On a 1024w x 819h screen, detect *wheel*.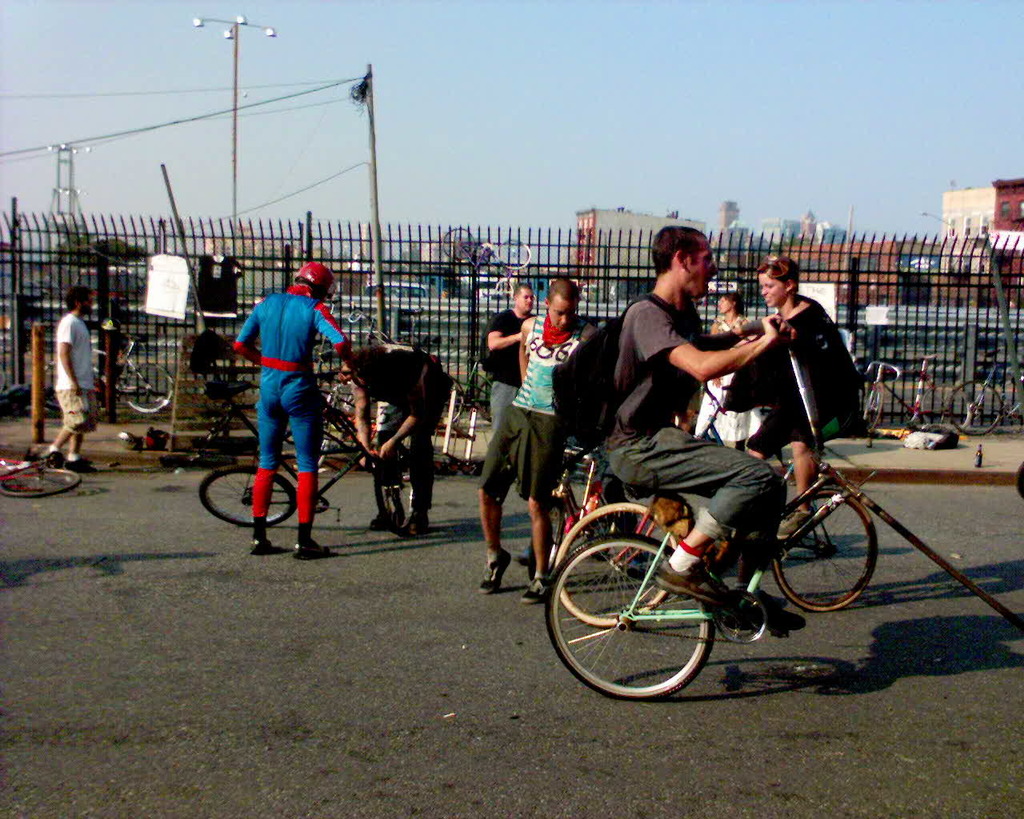
crop(0, 469, 83, 500).
